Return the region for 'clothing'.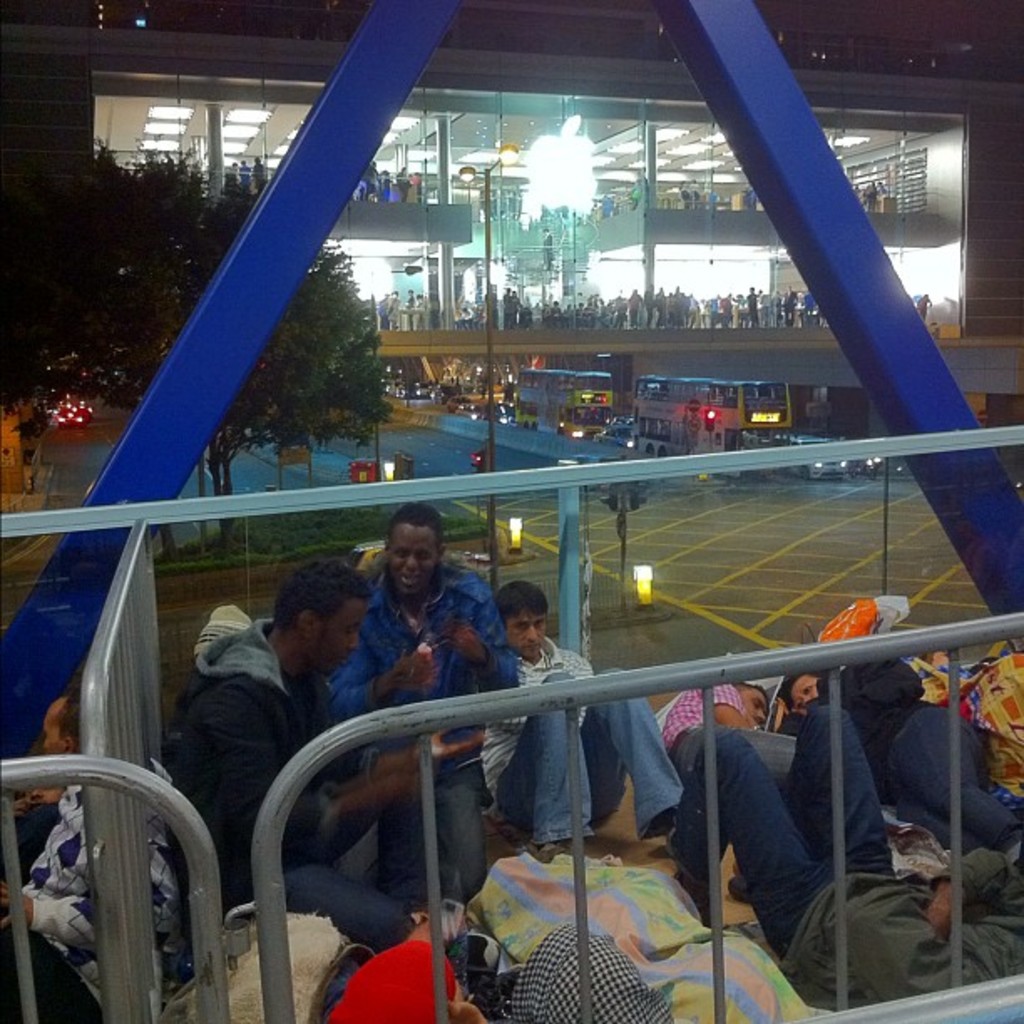
bbox=[863, 184, 873, 209].
